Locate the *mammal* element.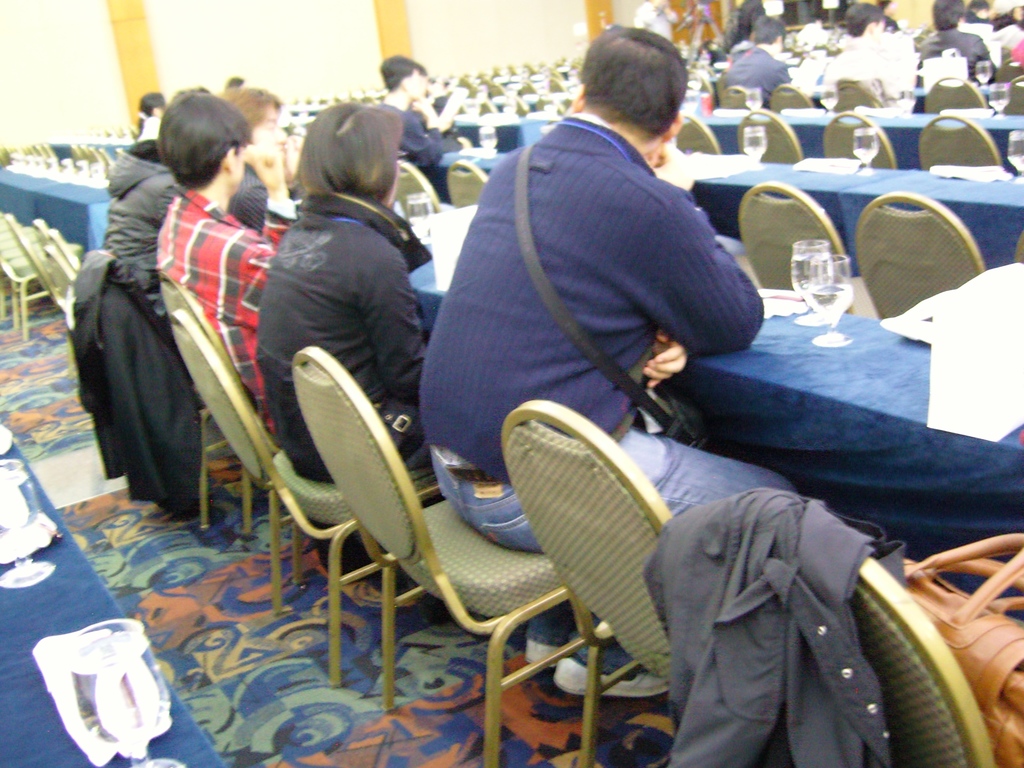
Element bbox: 250,98,427,590.
